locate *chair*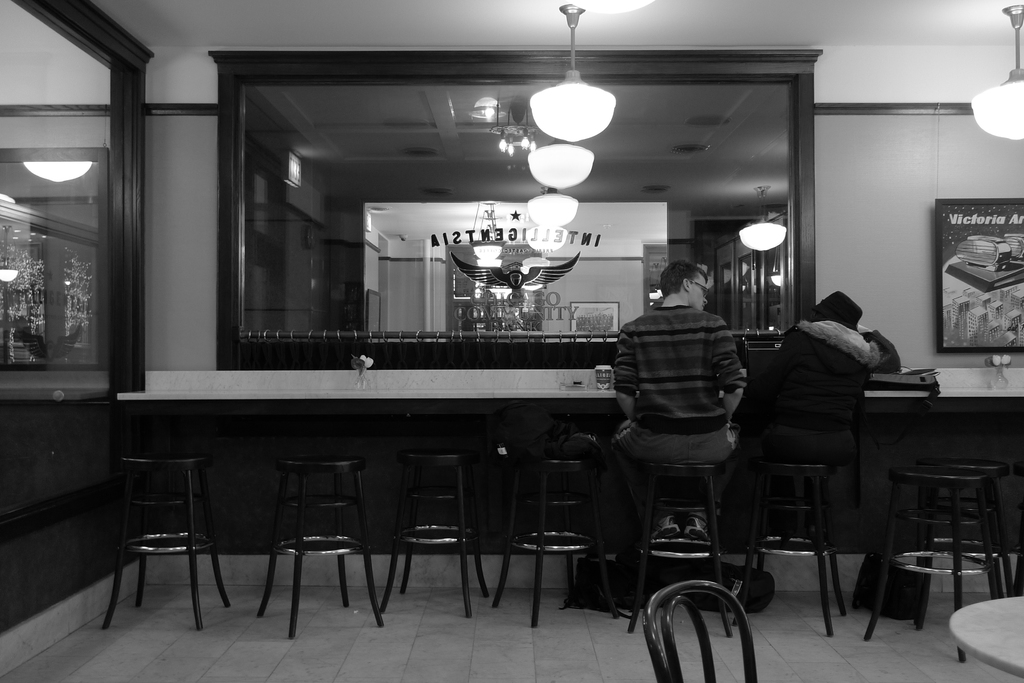
{"x1": 106, "y1": 432, "x2": 237, "y2": 648}
